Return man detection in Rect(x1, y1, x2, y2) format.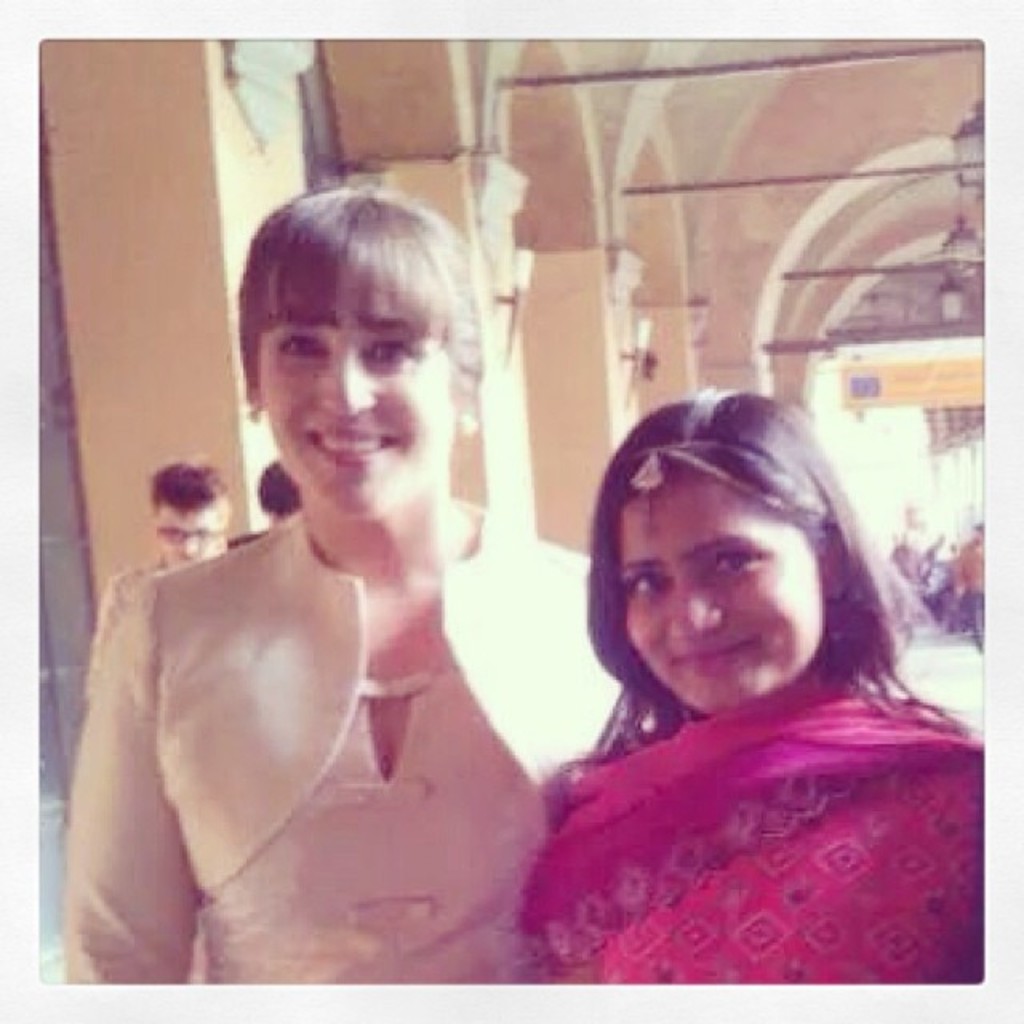
Rect(85, 461, 234, 691).
